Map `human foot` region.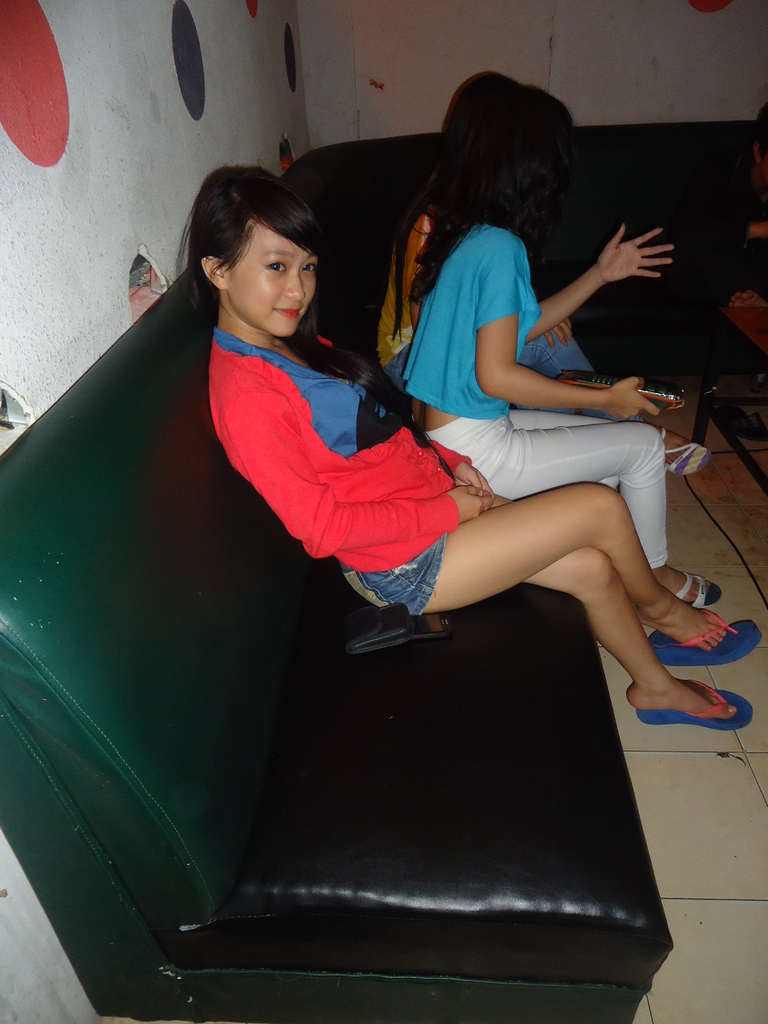
Mapped to crop(636, 649, 737, 737).
